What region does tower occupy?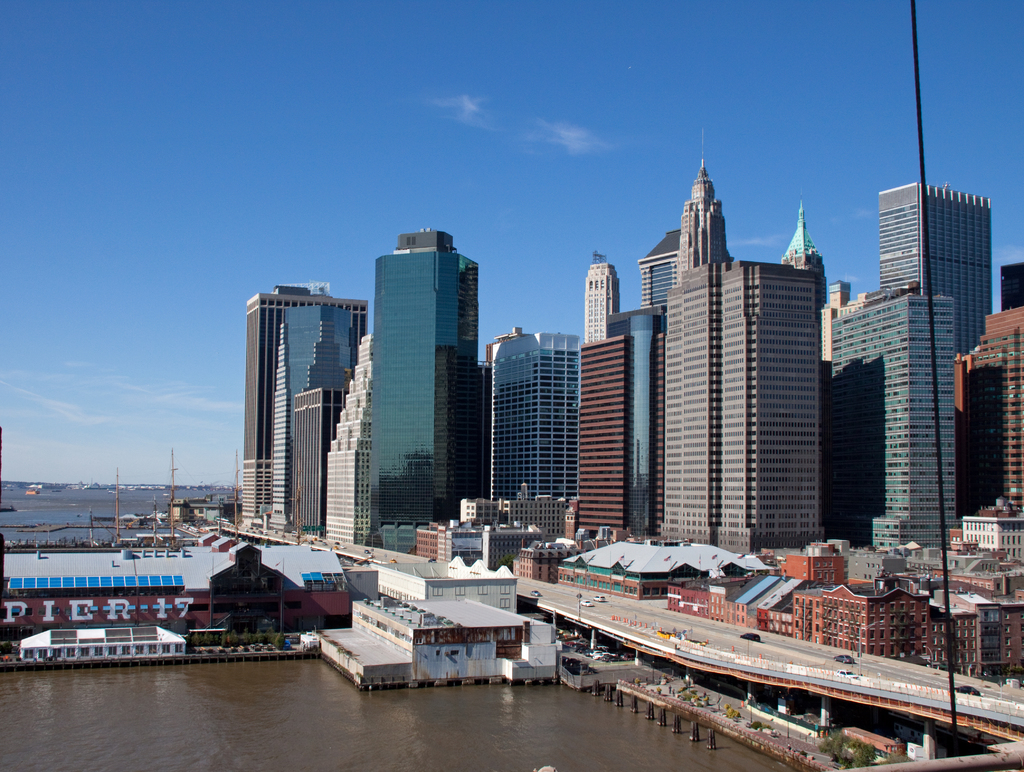
[x1=493, y1=324, x2=578, y2=503].
